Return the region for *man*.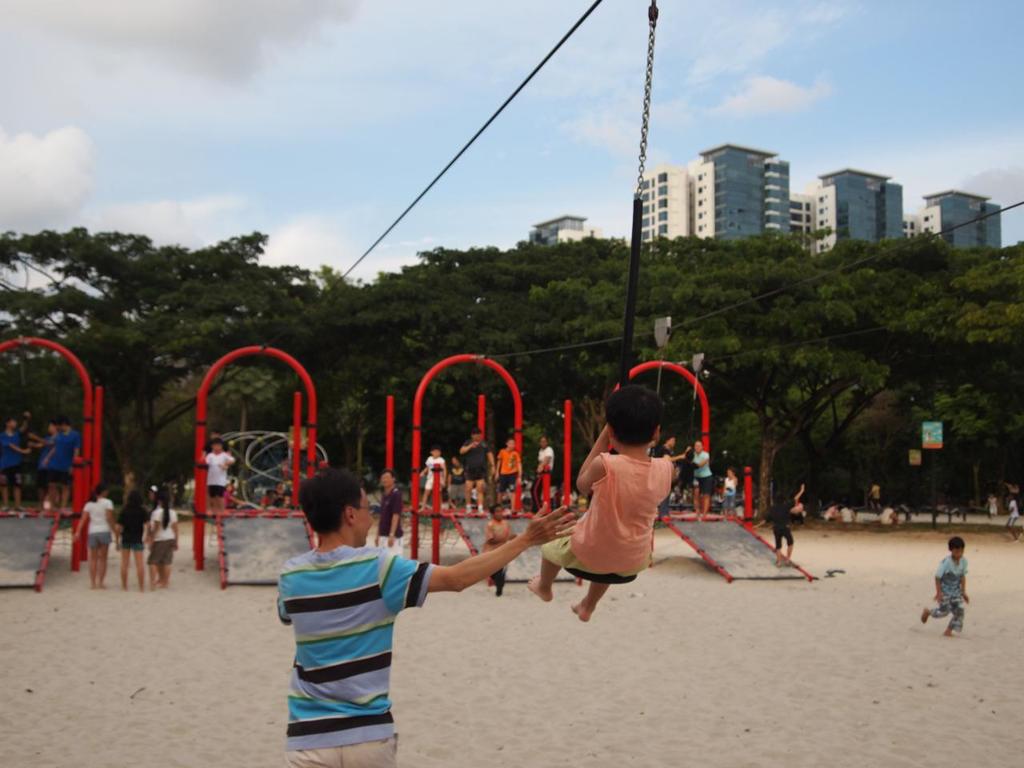
BBox(34, 428, 78, 510).
